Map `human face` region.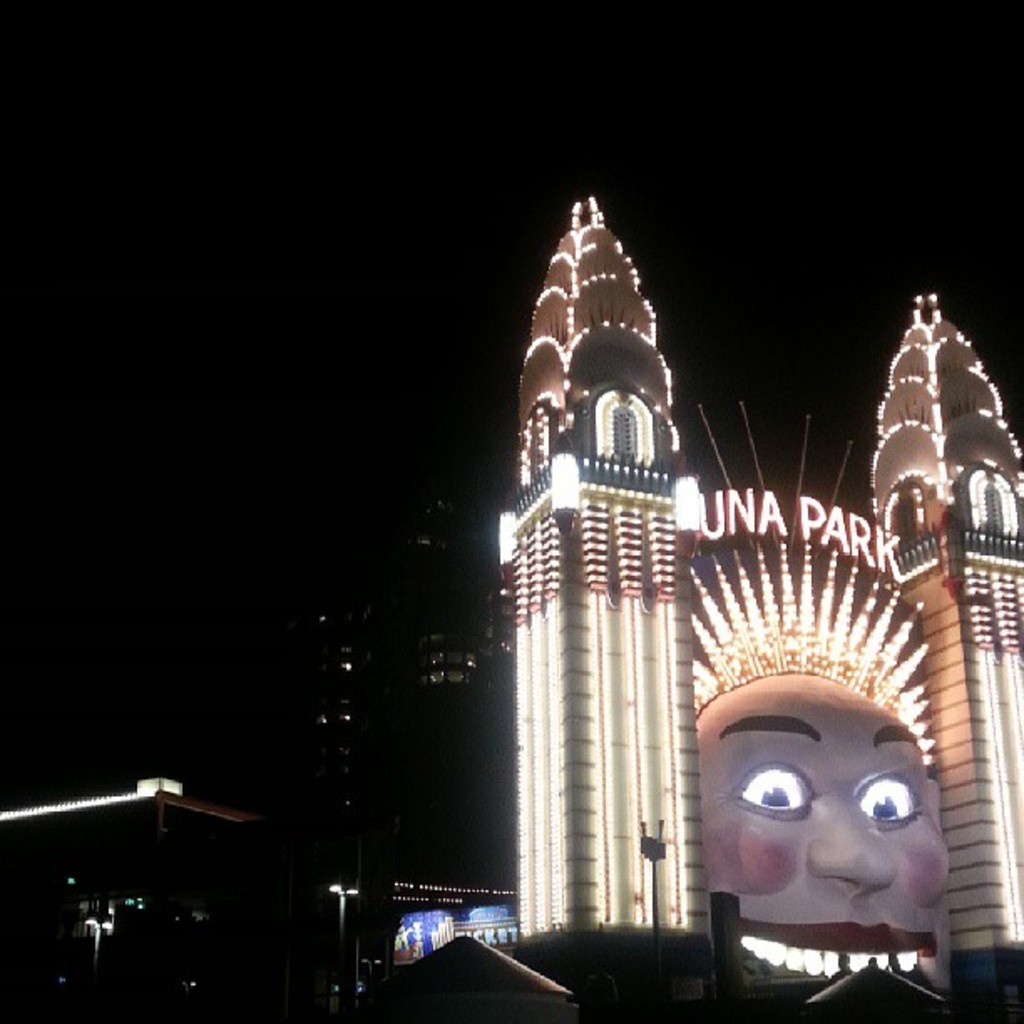
Mapped to 698, 671, 949, 964.
